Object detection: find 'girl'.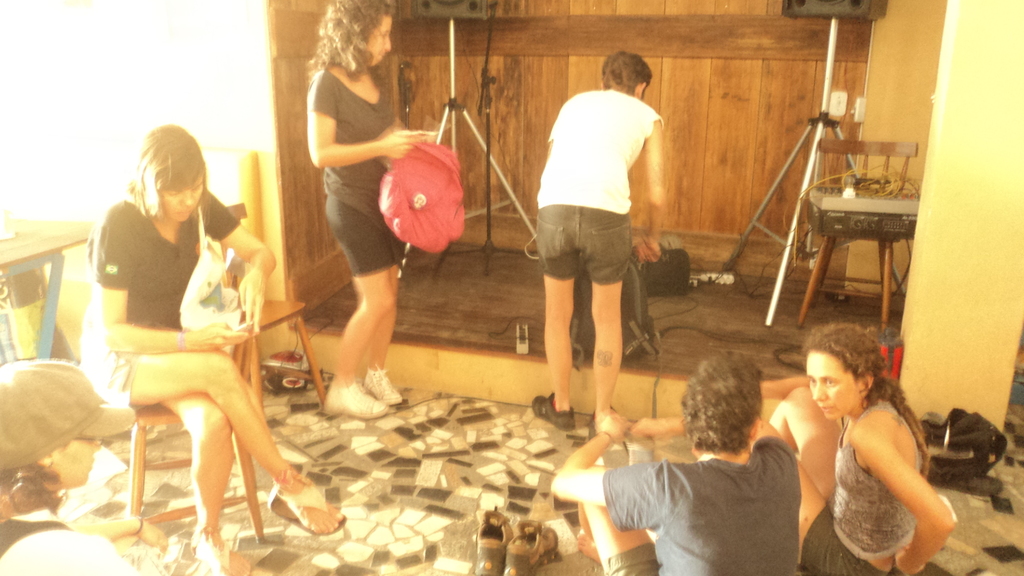
303 0 449 418.
